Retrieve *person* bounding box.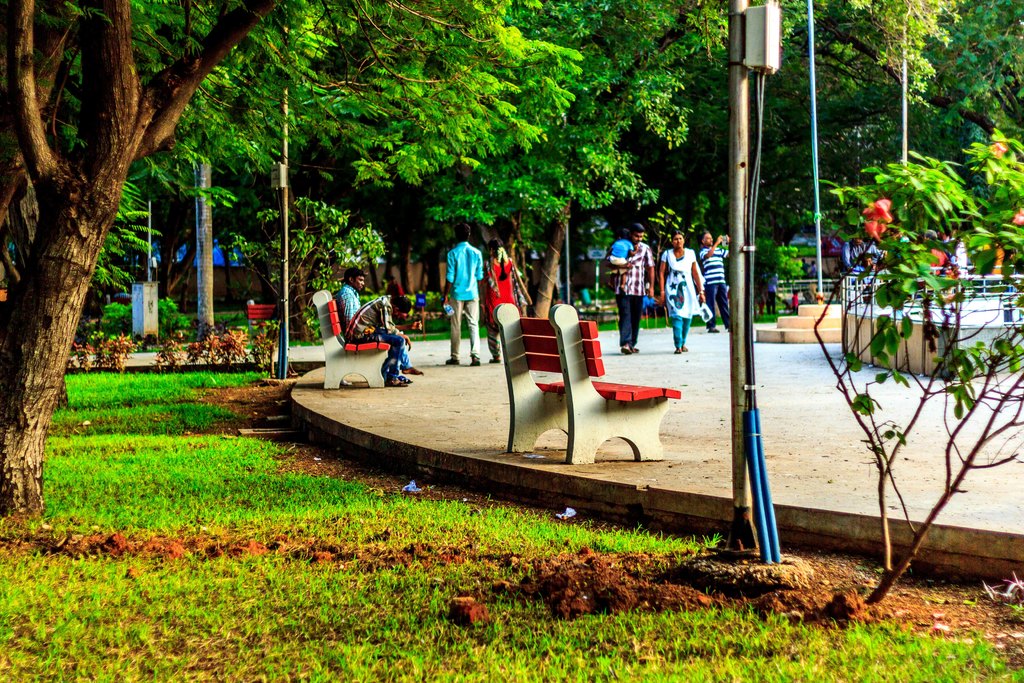
Bounding box: Rect(442, 222, 484, 366).
